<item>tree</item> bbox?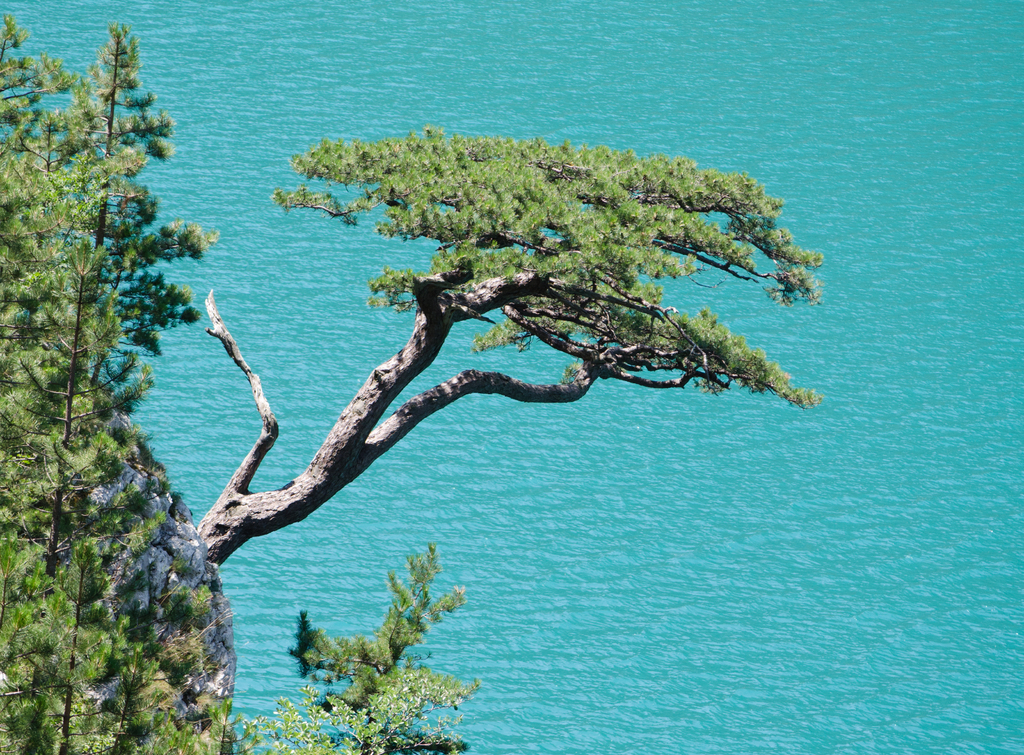
box(265, 121, 824, 407)
